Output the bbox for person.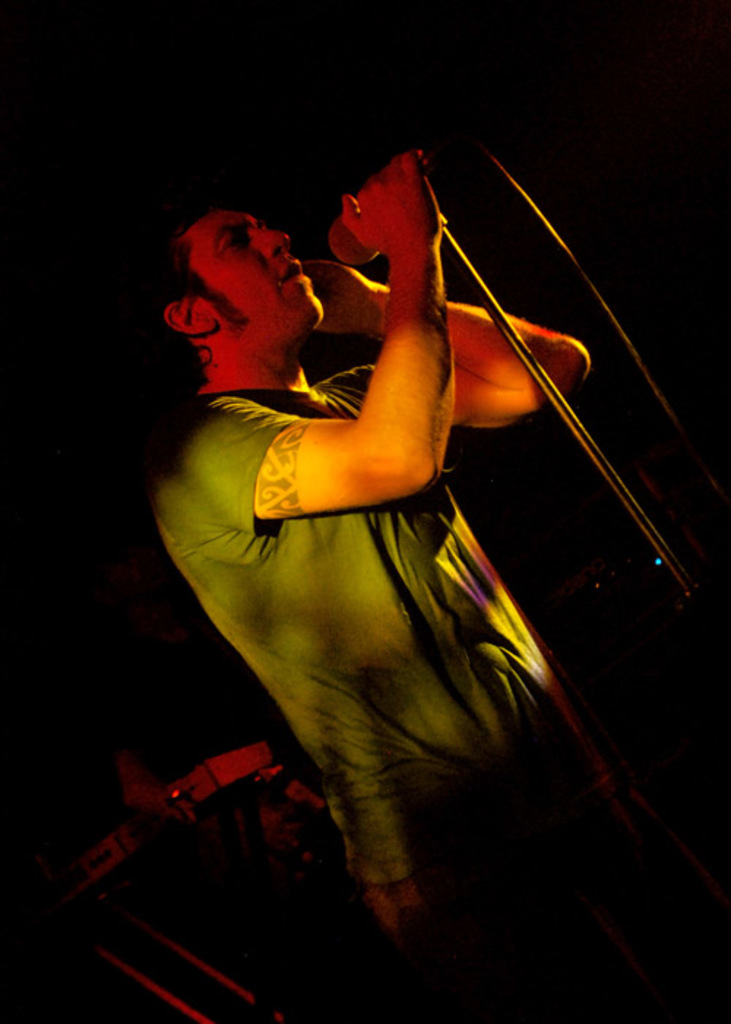
pyautogui.locateOnScreen(132, 146, 665, 1006).
